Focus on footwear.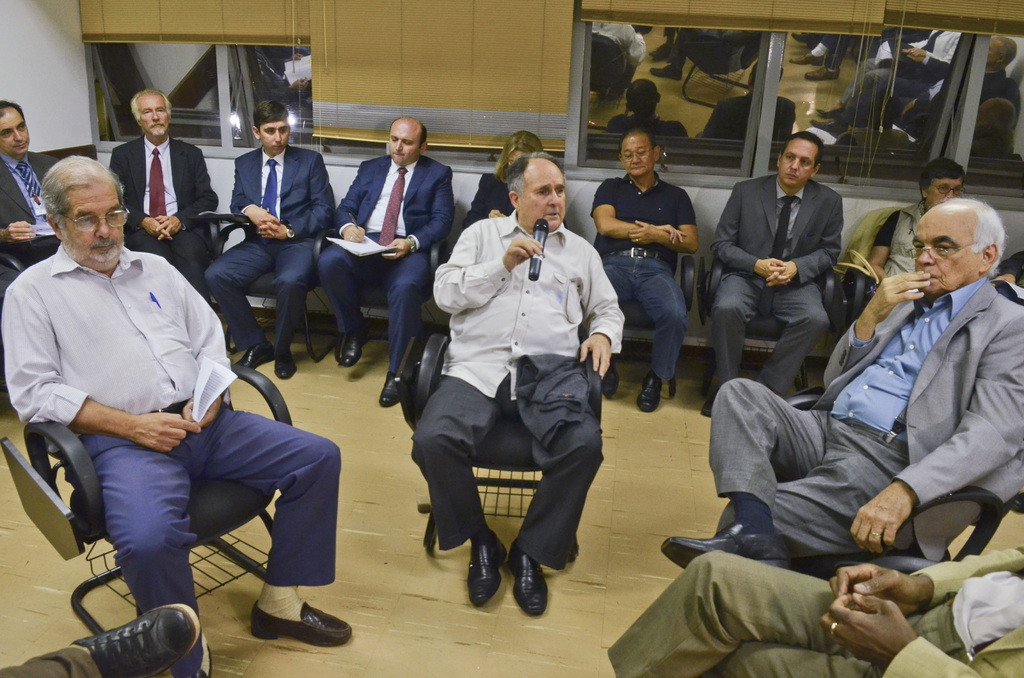
Focused at 660, 521, 793, 569.
